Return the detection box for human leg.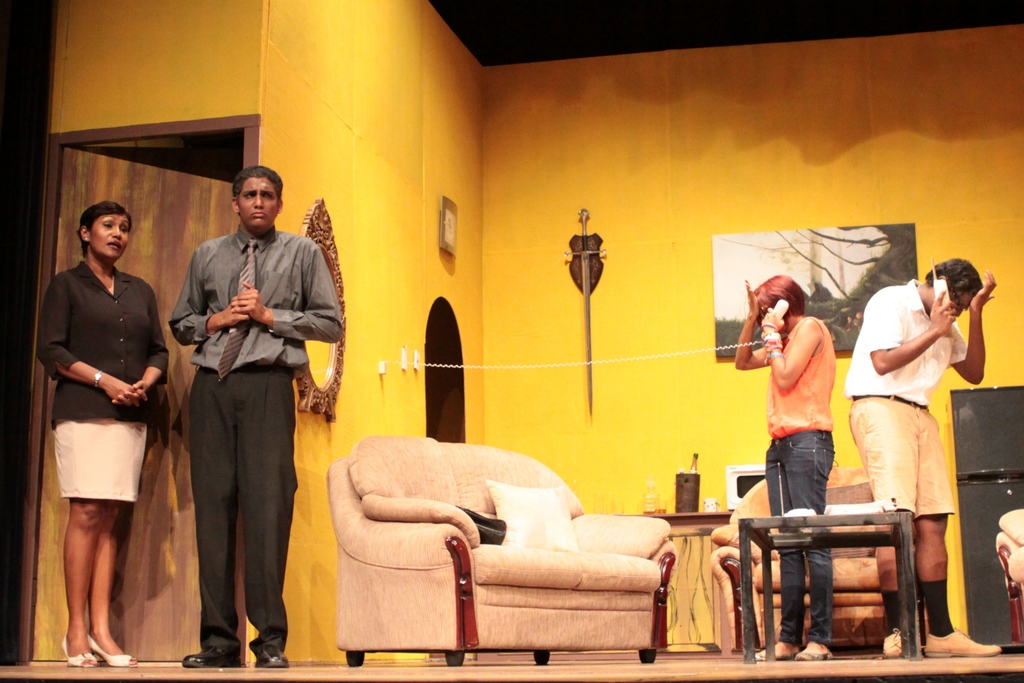
left=236, top=370, right=298, bottom=670.
